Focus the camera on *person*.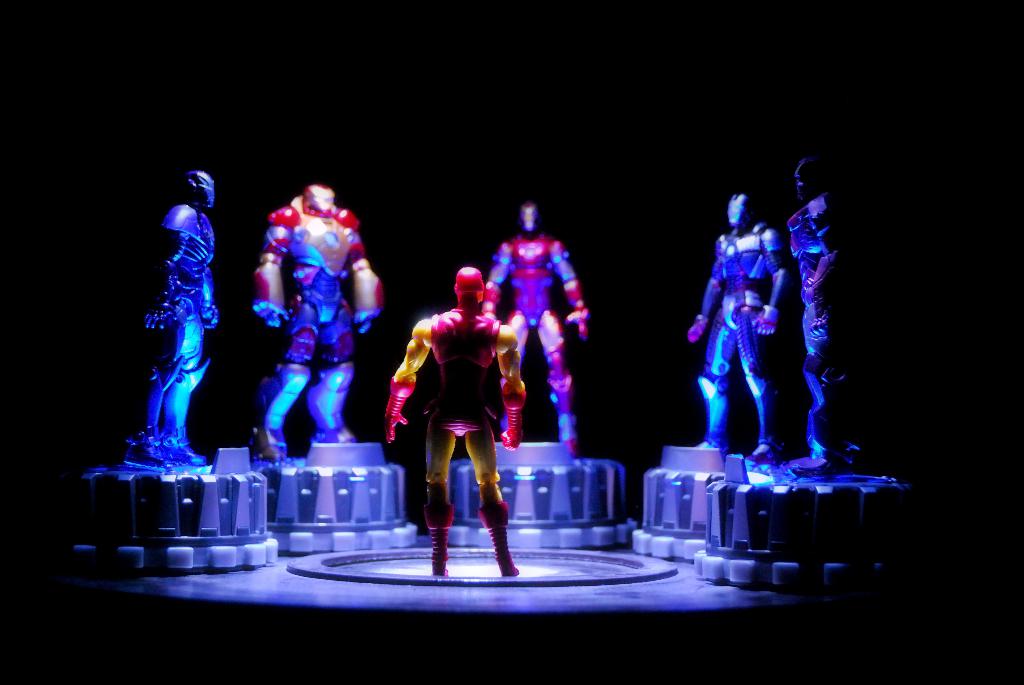
Focus region: Rect(124, 170, 220, 472).
